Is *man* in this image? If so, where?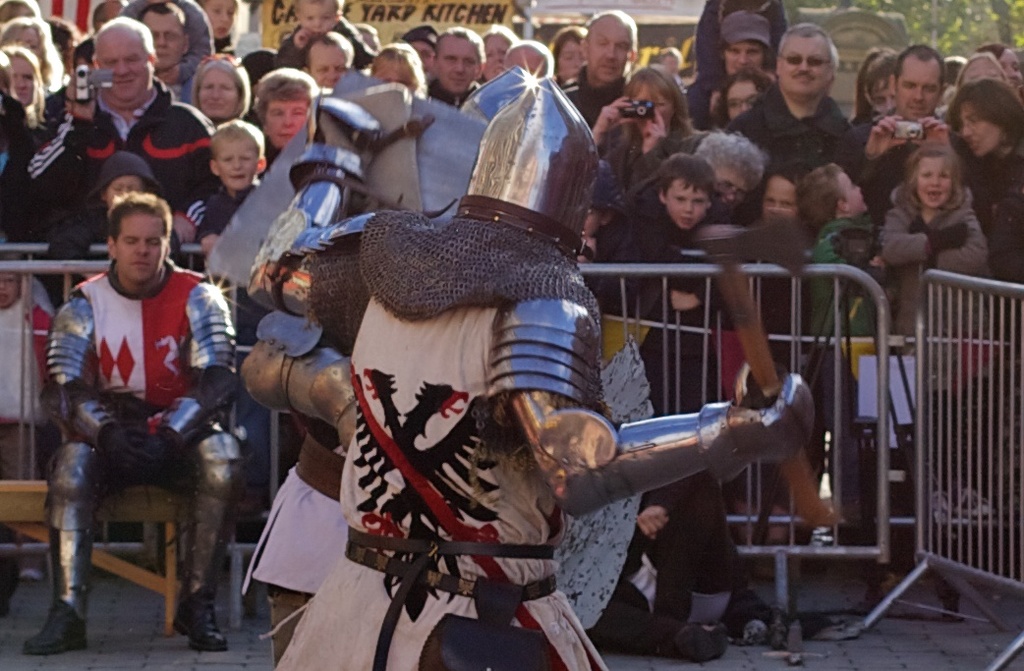
Yes, at (x1=843, y1=43, x2=949, y2=212).
